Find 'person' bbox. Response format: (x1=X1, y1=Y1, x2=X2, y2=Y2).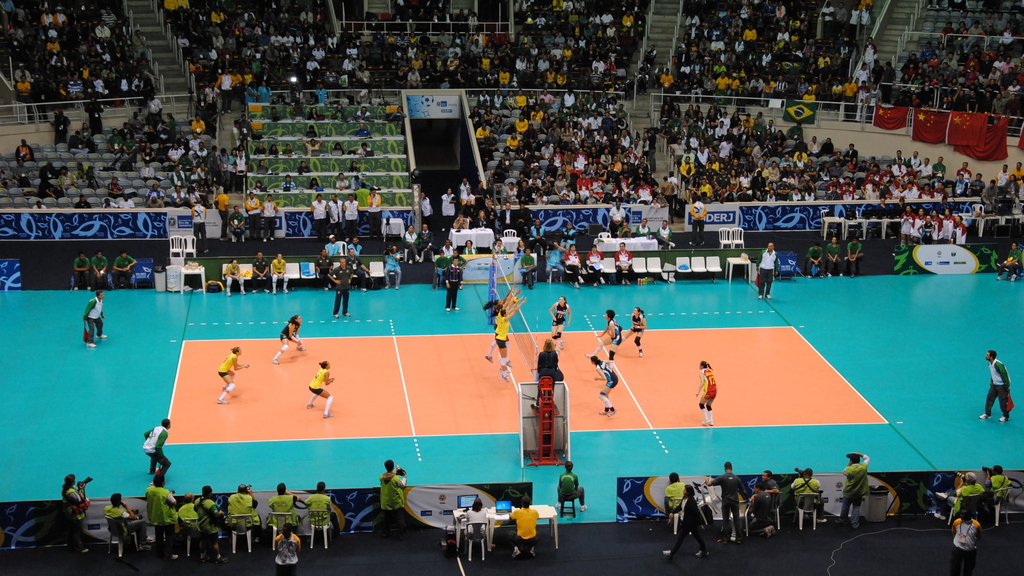
(x1=786, y1=469, x2=826, y2=520).
